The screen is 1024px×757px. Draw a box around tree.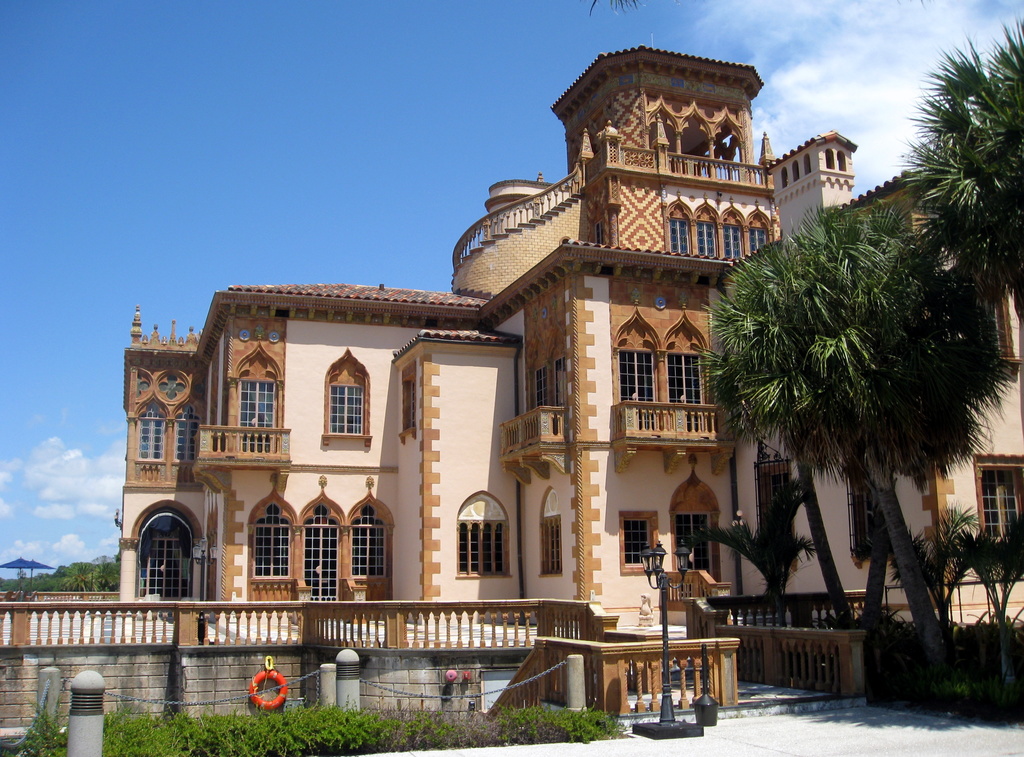
bbox=(692, 16, 1023, 698).
